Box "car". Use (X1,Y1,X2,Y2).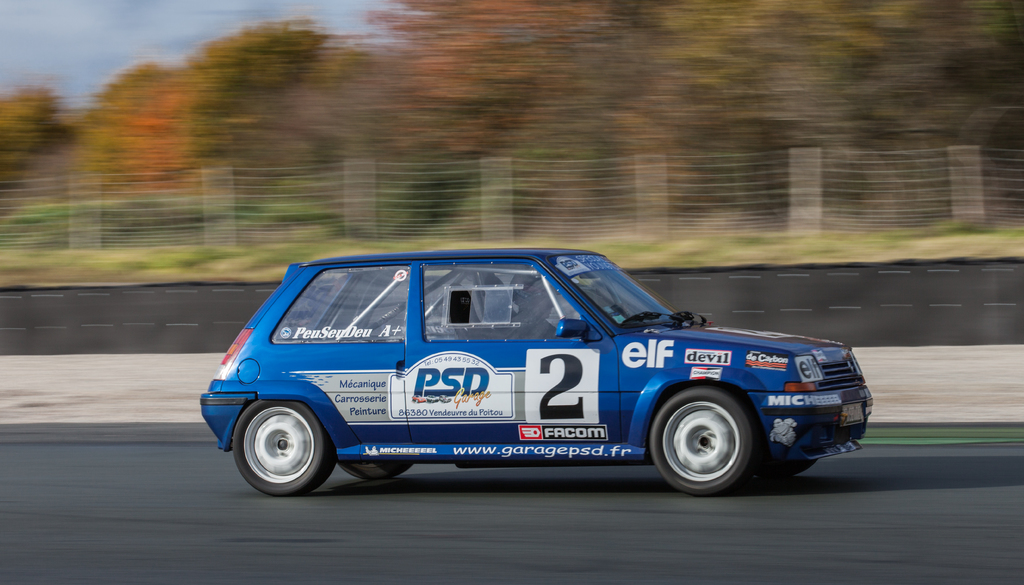
(199,246,871,496).
